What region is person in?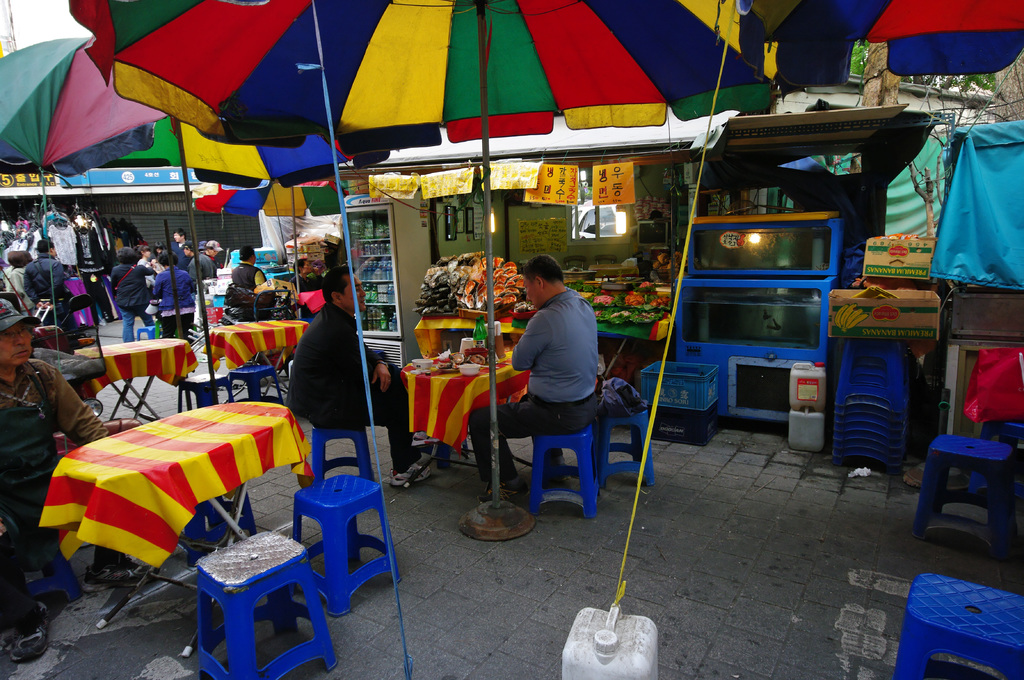
<bbox>287, 263, 433, 488</bbox>.
